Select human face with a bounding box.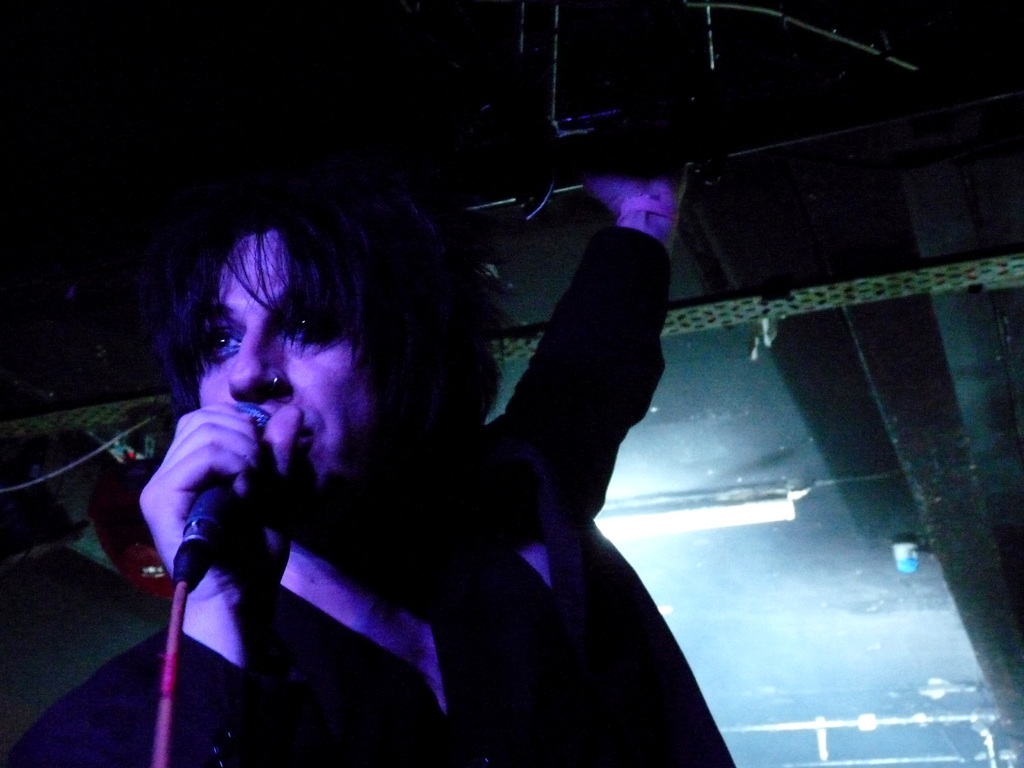
199:227:369:507.
